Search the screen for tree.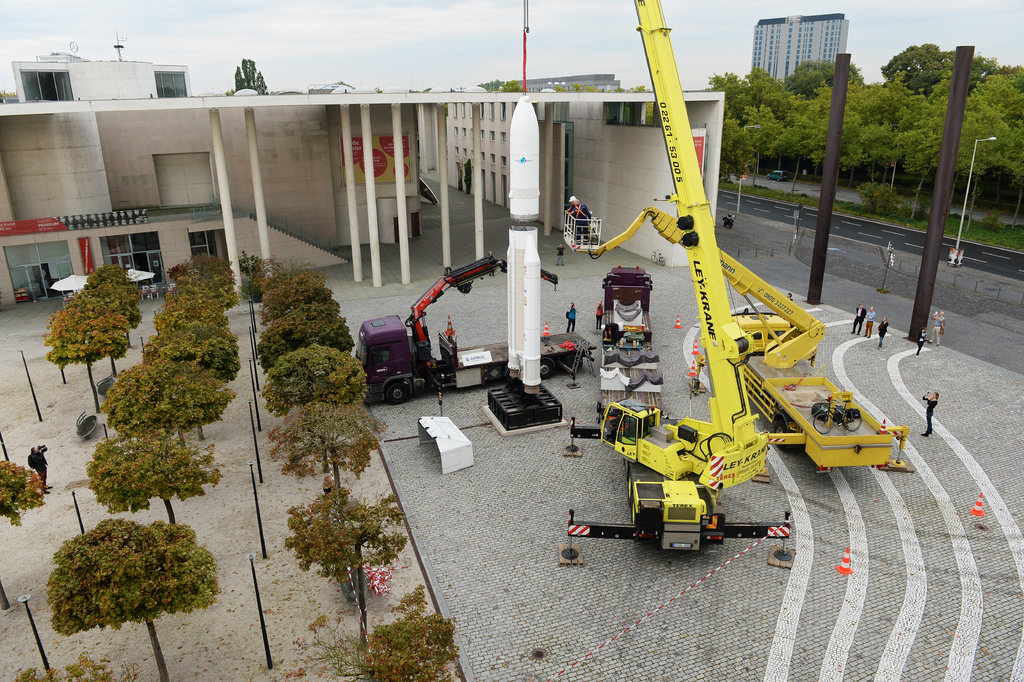
Found at crop(249, 315, 353, 374).
